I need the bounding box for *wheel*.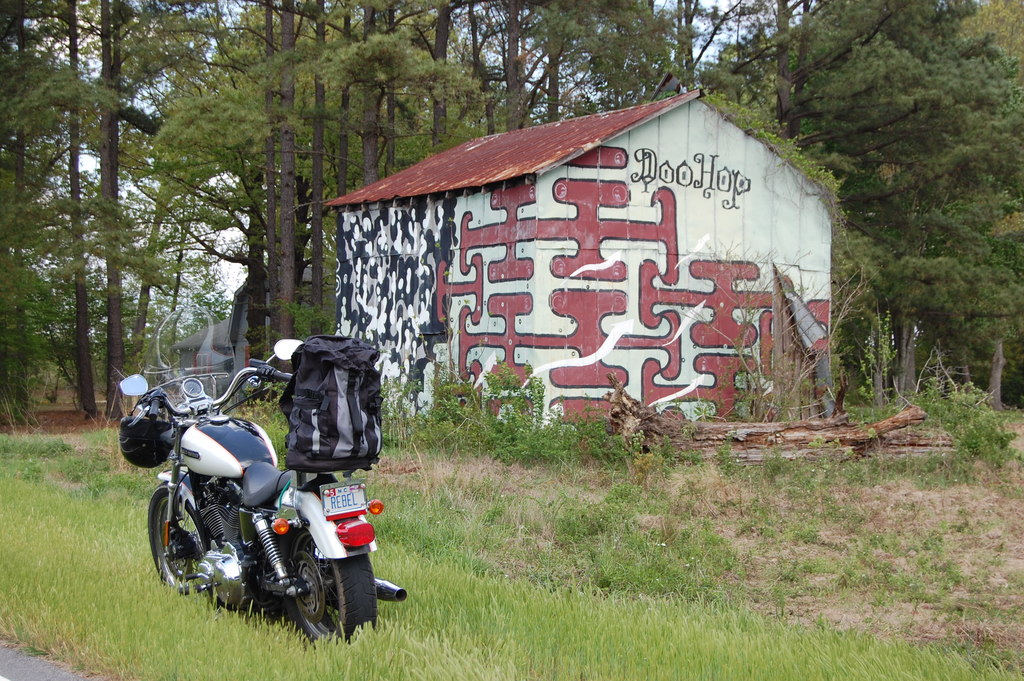
Here it is: {"x1": 147, "y1": 491, "x2": 196, "y2": 595}.
